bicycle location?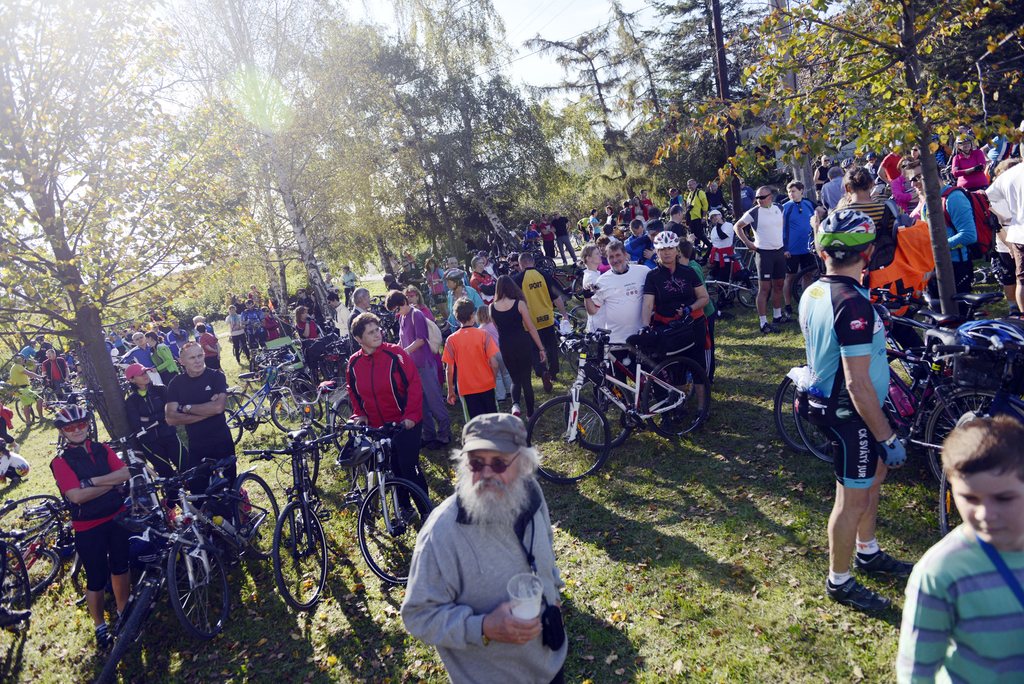
(550,323,724,479)
